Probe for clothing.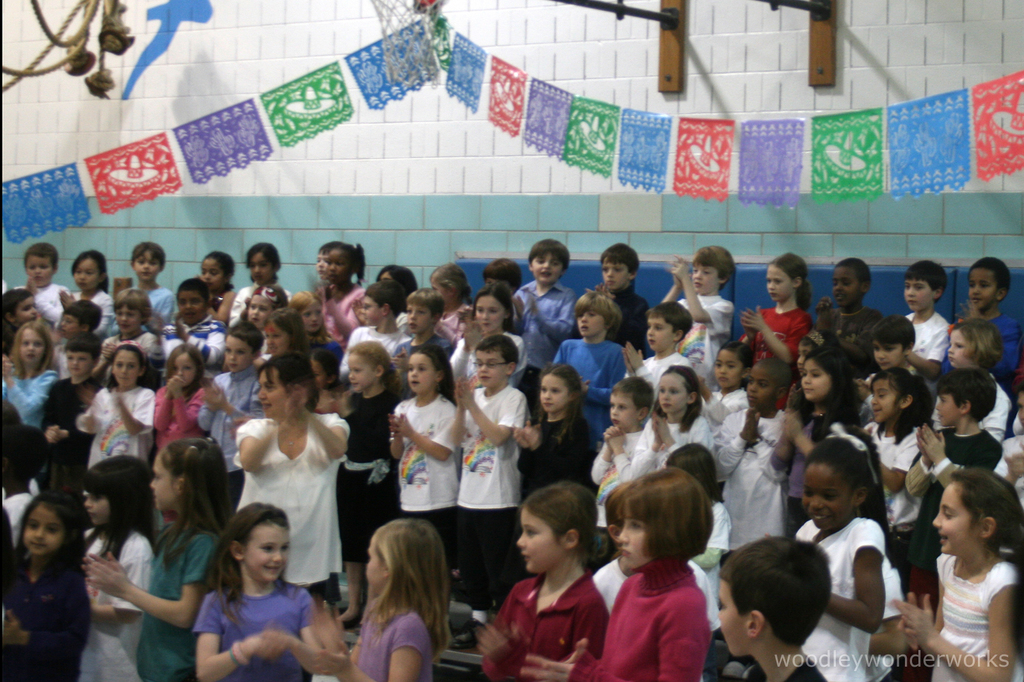
Probe result: select_region(746, 306, 815, 374).
